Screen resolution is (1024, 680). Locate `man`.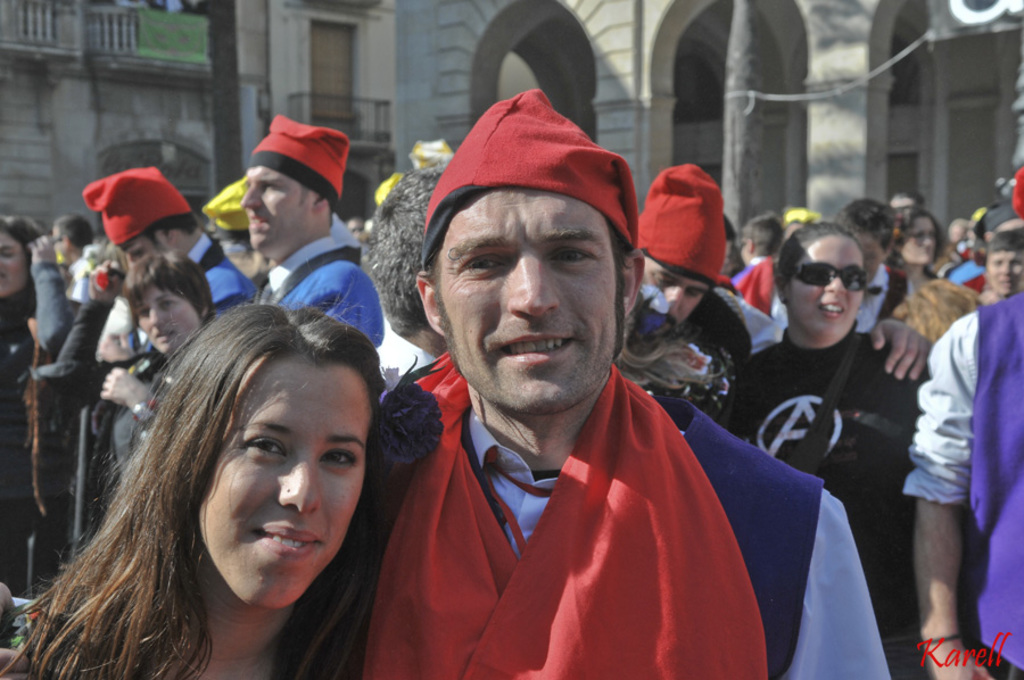
box(829, 205, 914, 333).
